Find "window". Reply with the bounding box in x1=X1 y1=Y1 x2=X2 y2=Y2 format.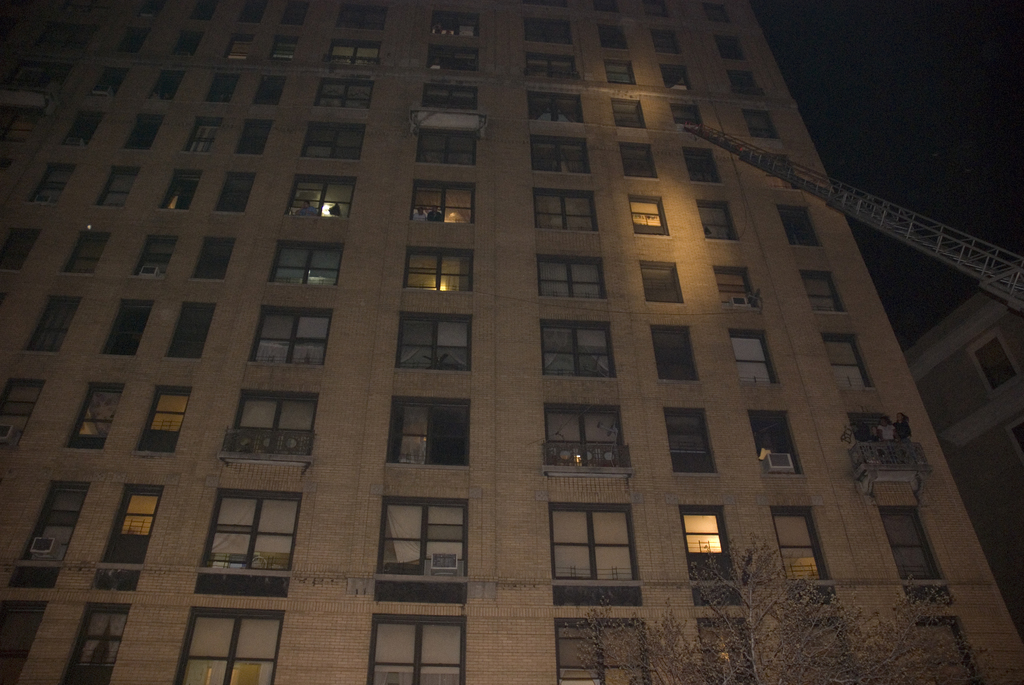
x1=528 y1=90 x2=583 y2=127.
